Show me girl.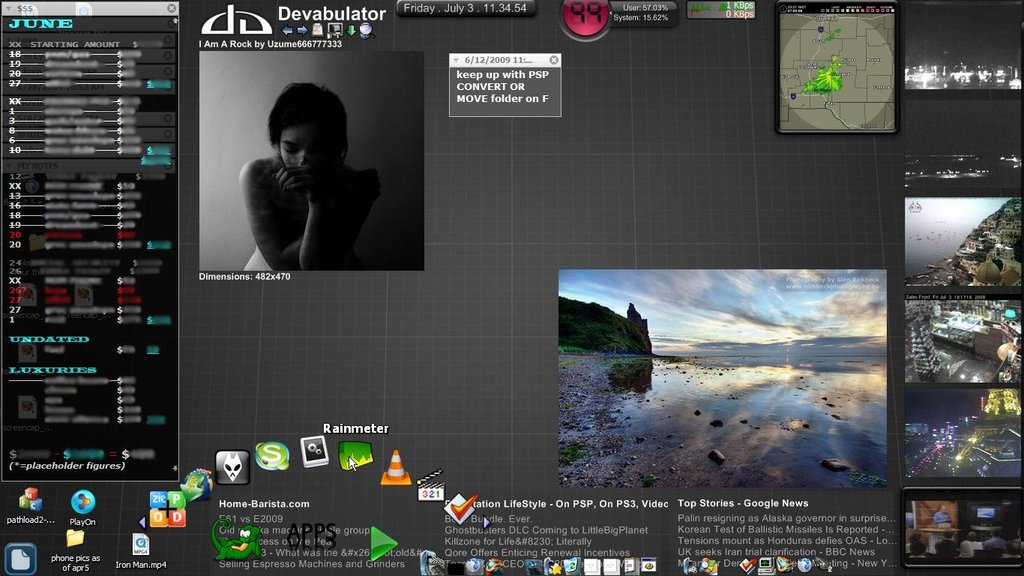
girl is here: [x1=246, y1=85, x2=379, y2=274].
